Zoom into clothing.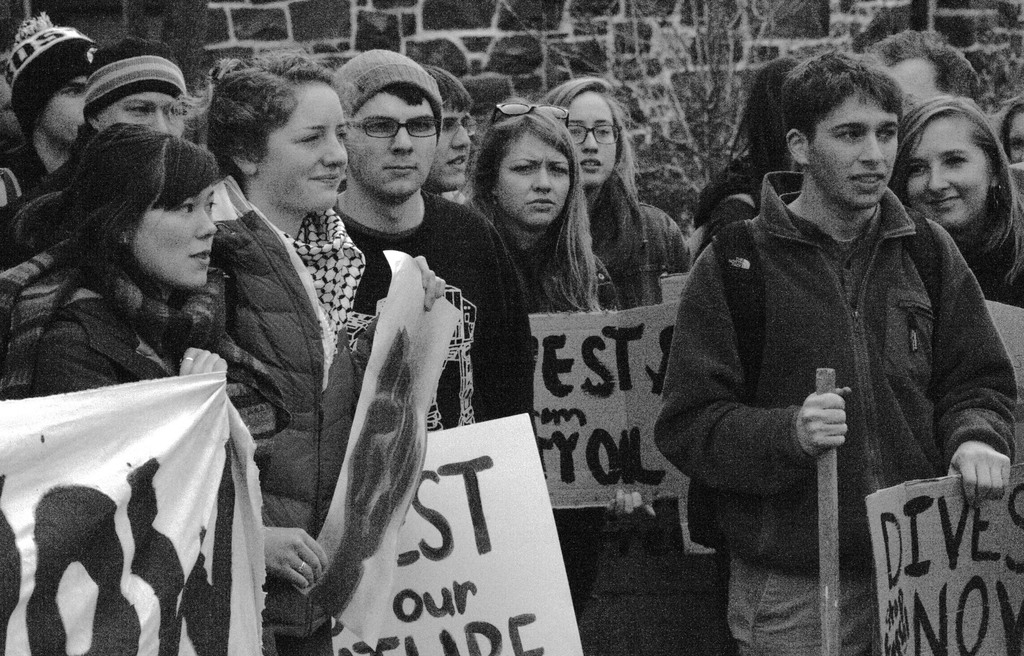
Zoom target: {"x1": 328, "y1": 186, "x2": 530, "y2": 452}.
